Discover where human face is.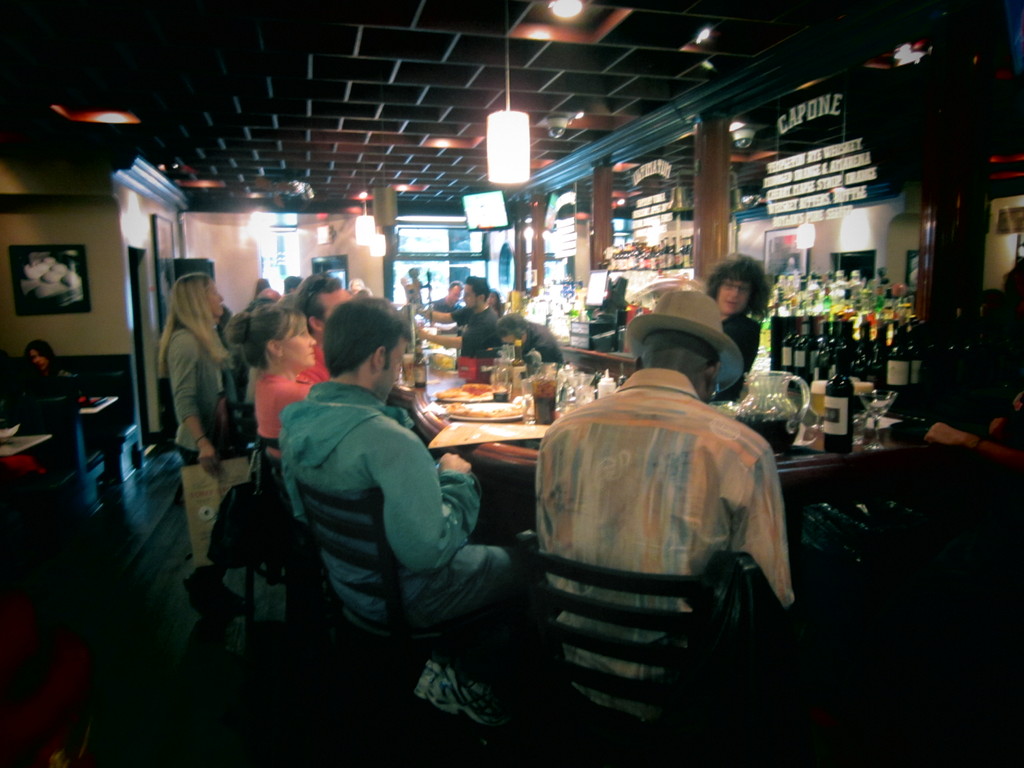
Discovered at box(714, 269, 752, 315).
